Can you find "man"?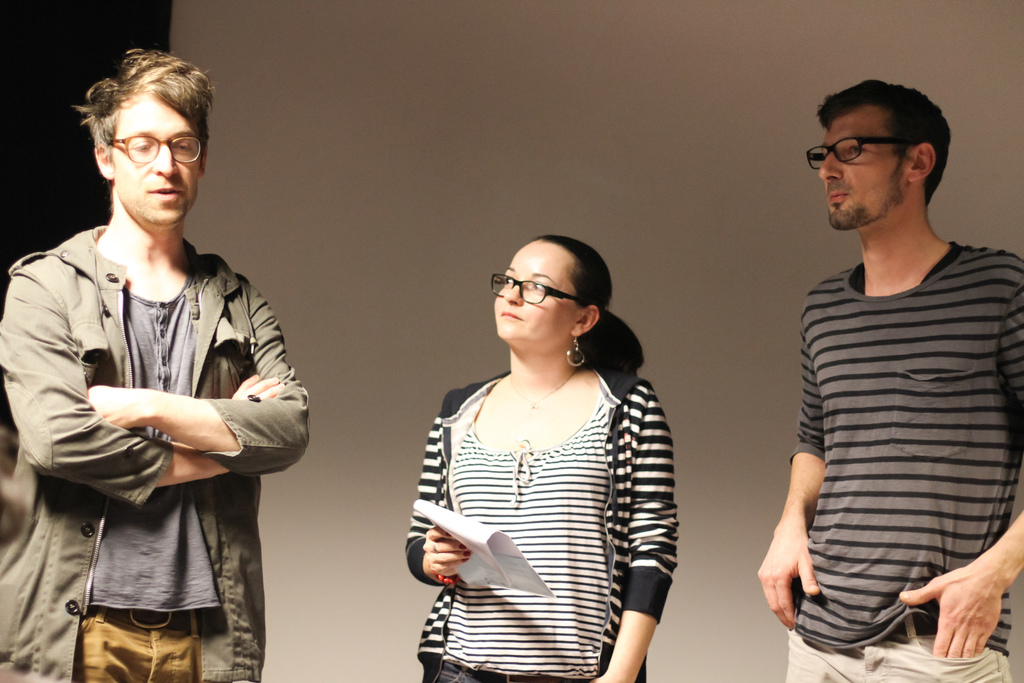
Yes, bounding box: 4:43:307:668.
